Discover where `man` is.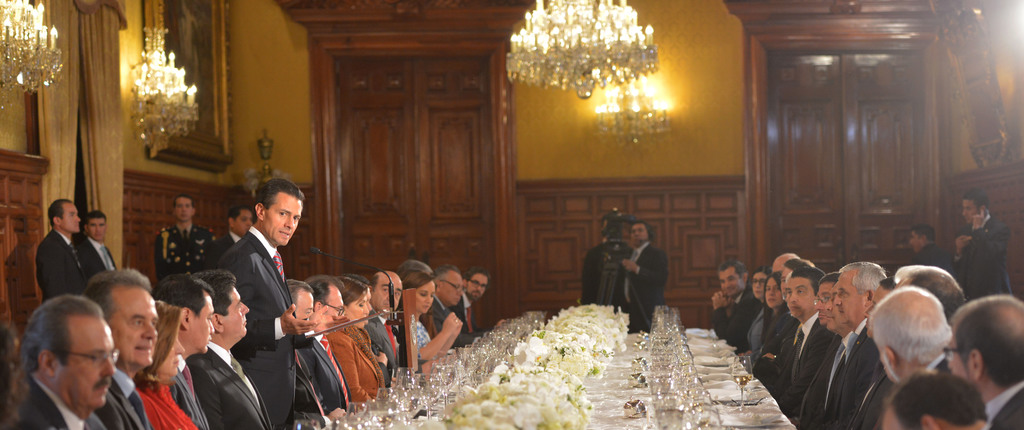
Discovered at select_region(189, 273, 273, 428).
